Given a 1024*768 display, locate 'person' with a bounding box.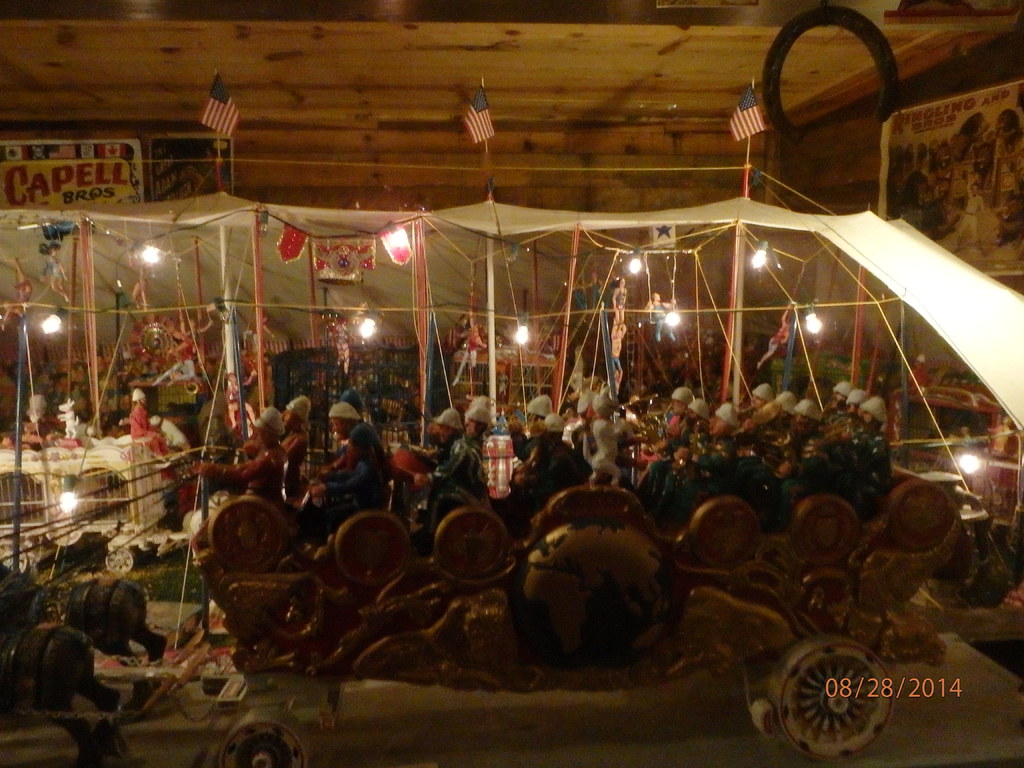
Located: detection(525, 415, 582, 487).
